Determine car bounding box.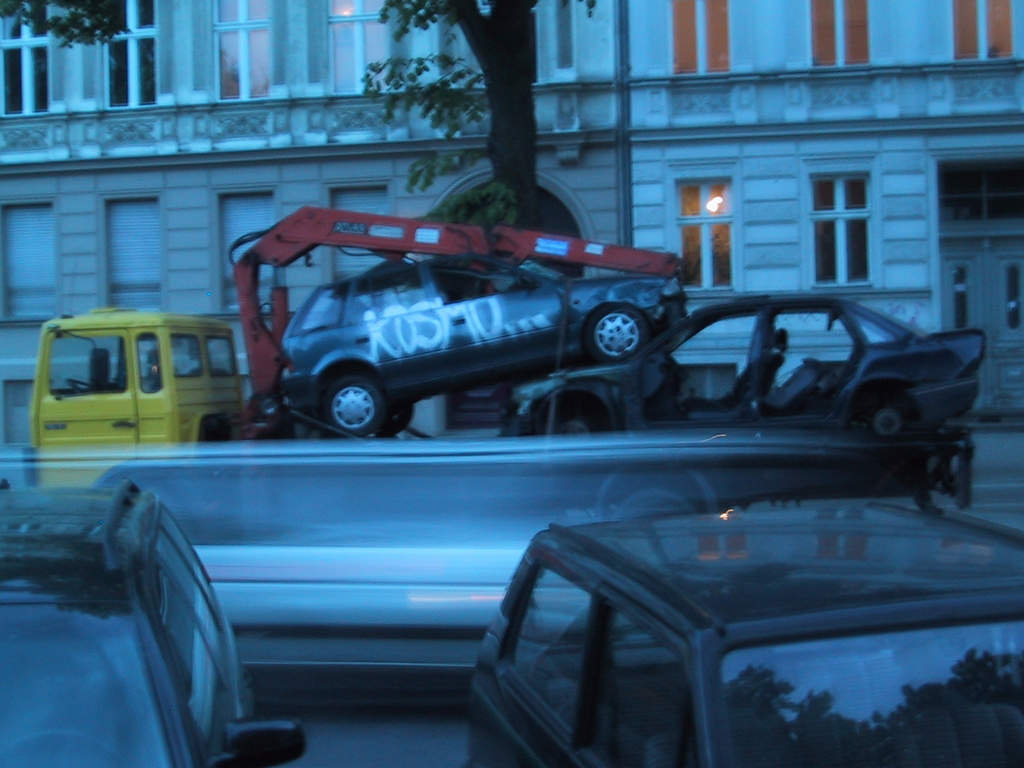
Determined: [466, 500, 1023, 767].
